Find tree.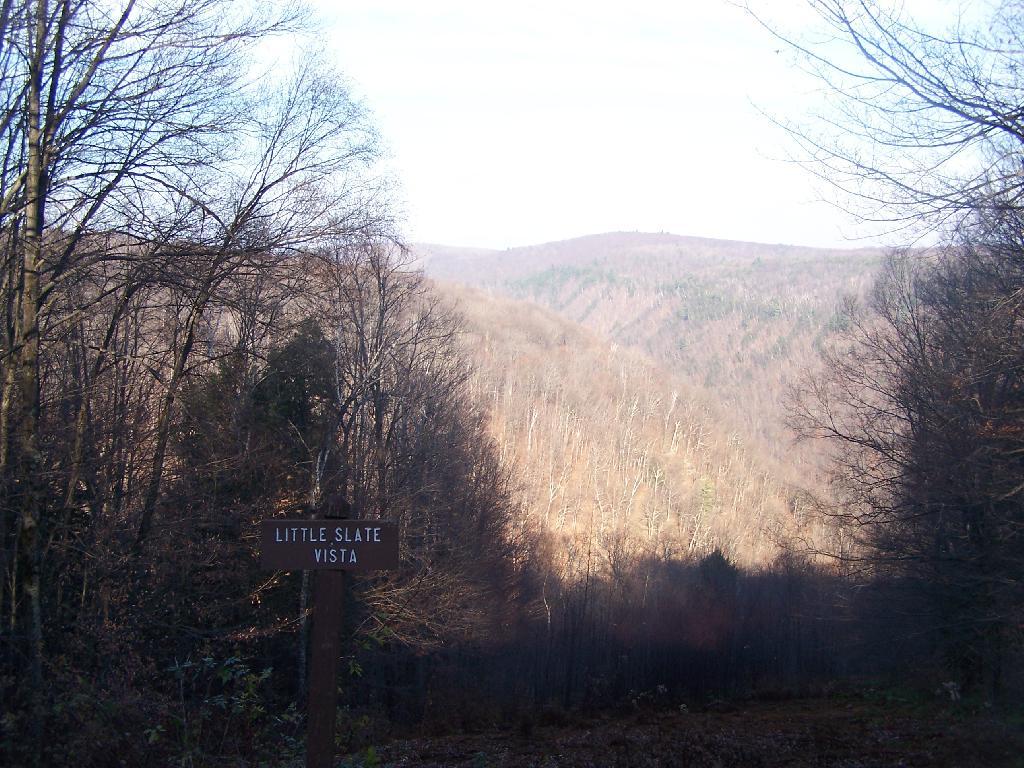
(x1=876, y1=219, x2=1023, y2=728).
